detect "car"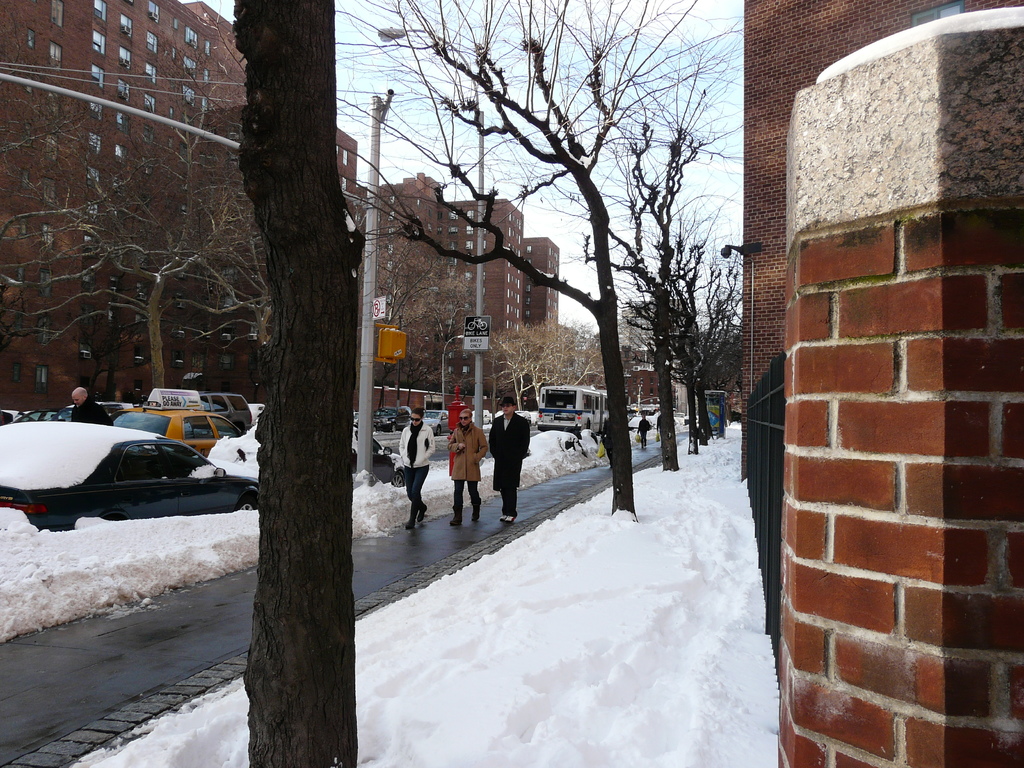
pyautogui.locateOnScreen(107, 405, 248, 478)
